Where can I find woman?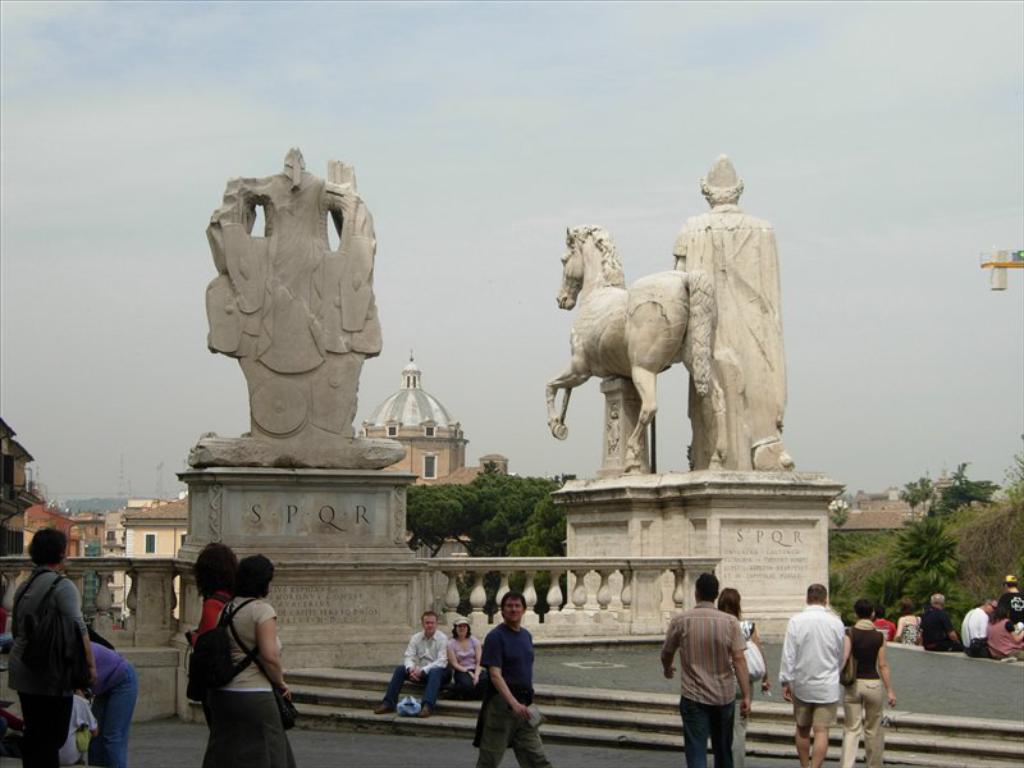
You can find it at left=420, top=609, right=488, bottom=716.
